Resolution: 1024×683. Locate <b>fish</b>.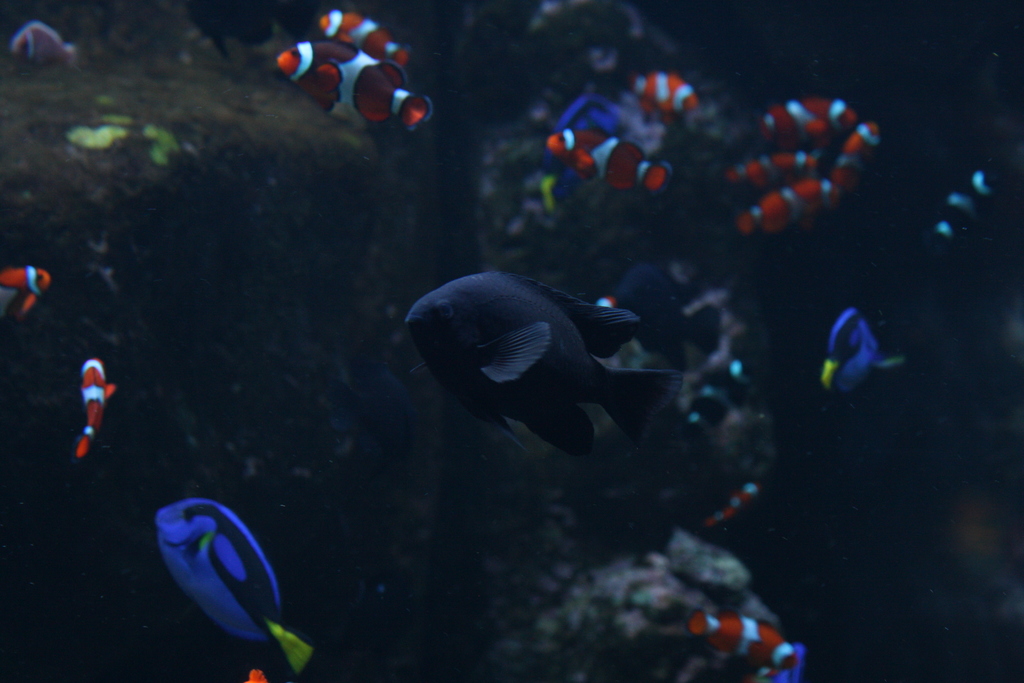
crop(539, 129, 678, 193).
